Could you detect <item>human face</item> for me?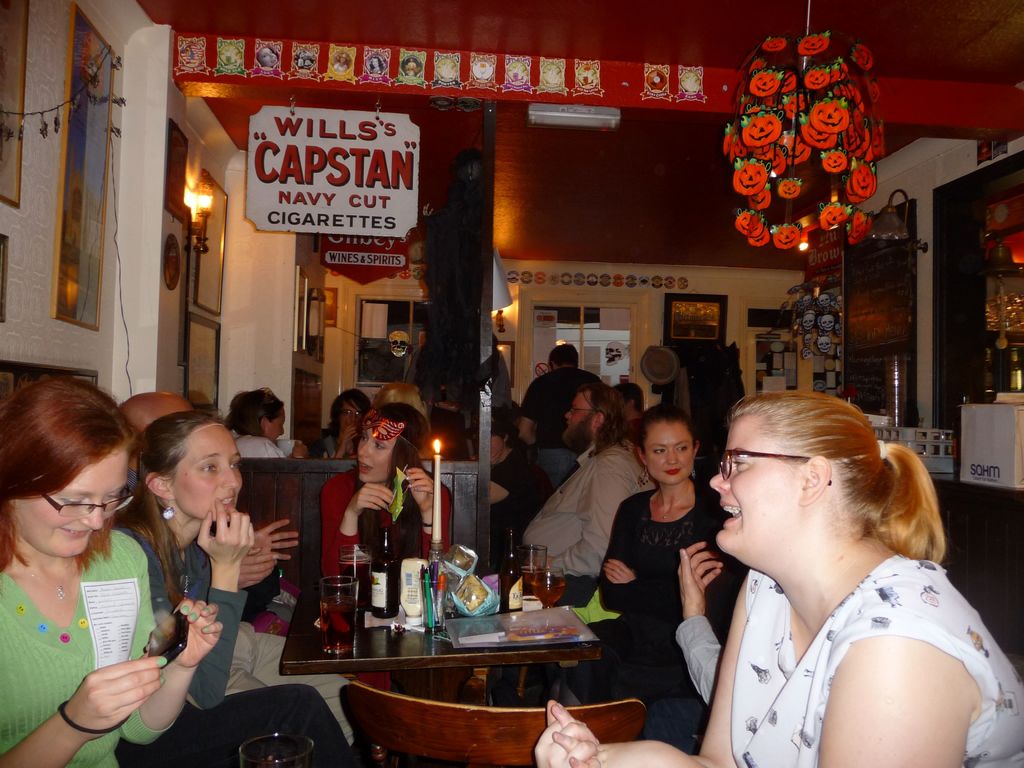
Detection result: 358/418/396/480.
